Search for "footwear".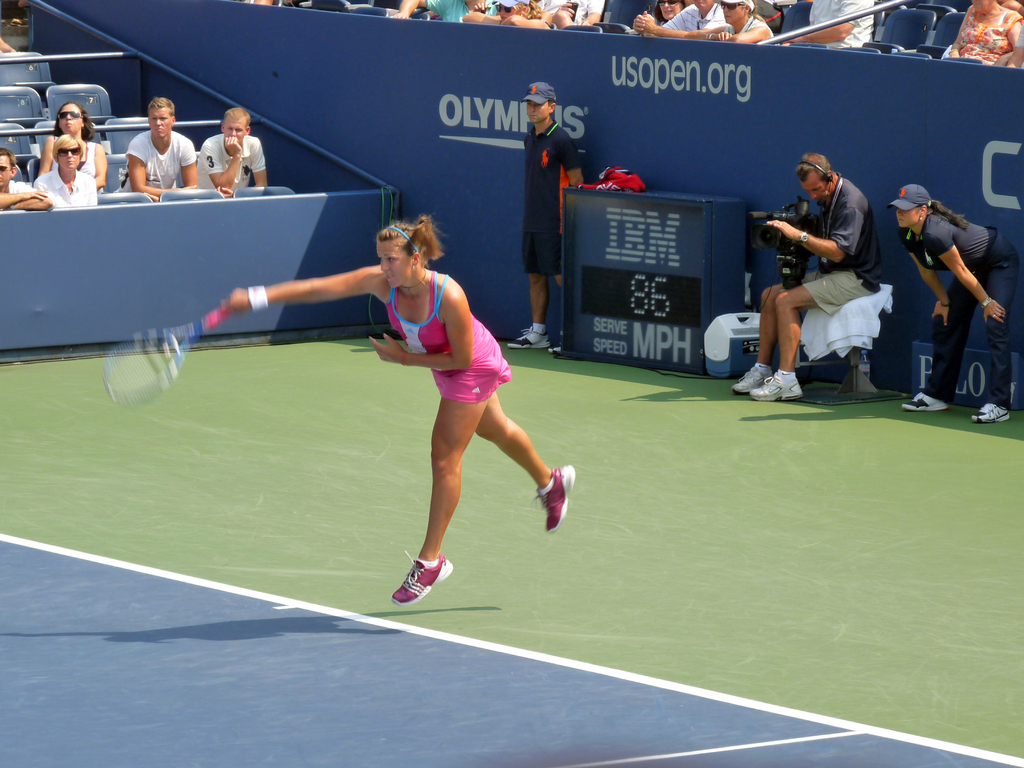
Found at Rect(384, 544, 457, 610).
